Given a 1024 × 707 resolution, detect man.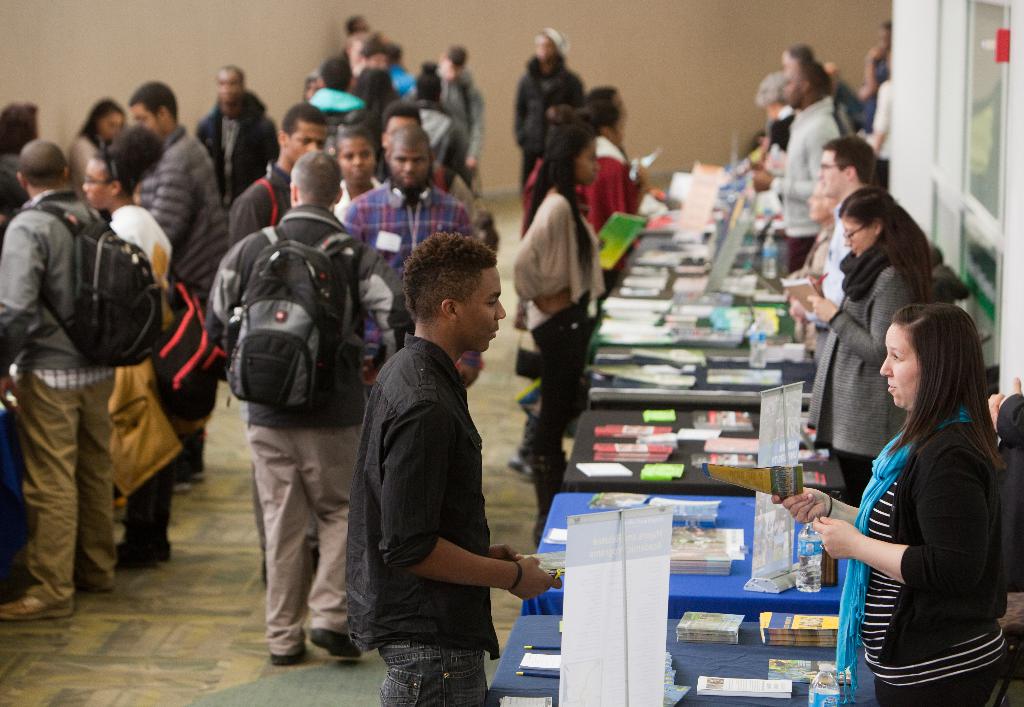
0,135,122,617.
